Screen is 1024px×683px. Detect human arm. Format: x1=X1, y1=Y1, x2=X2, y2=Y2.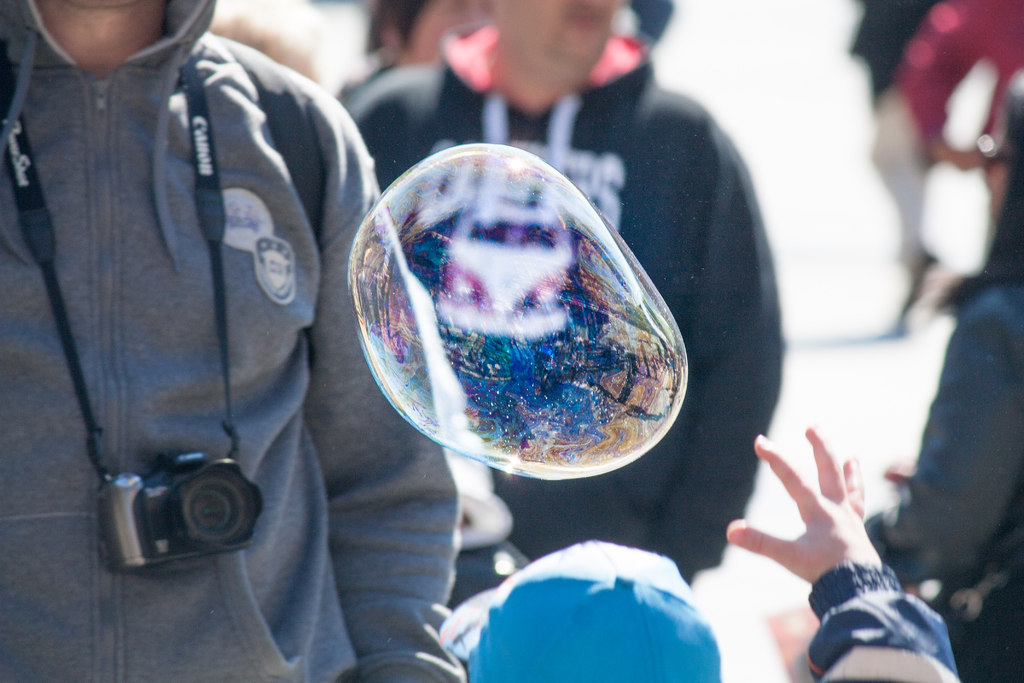
x1=751, y1=440, x2=945, y2=677.
